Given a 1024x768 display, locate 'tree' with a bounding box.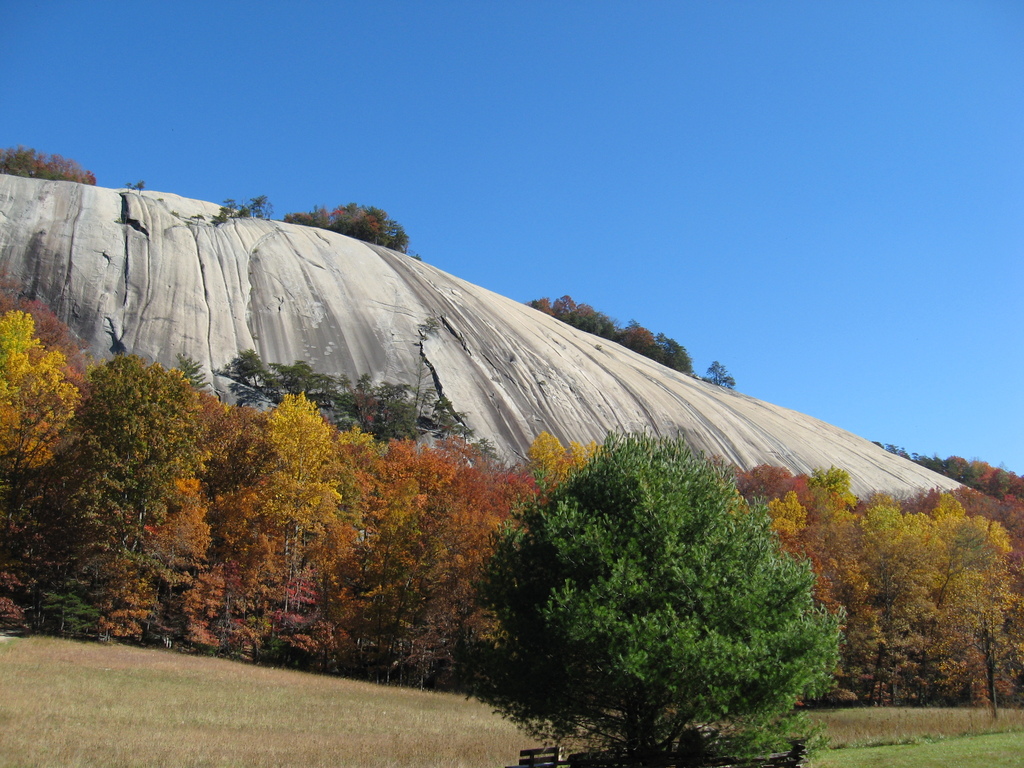
Located: (288,204,419,246).
